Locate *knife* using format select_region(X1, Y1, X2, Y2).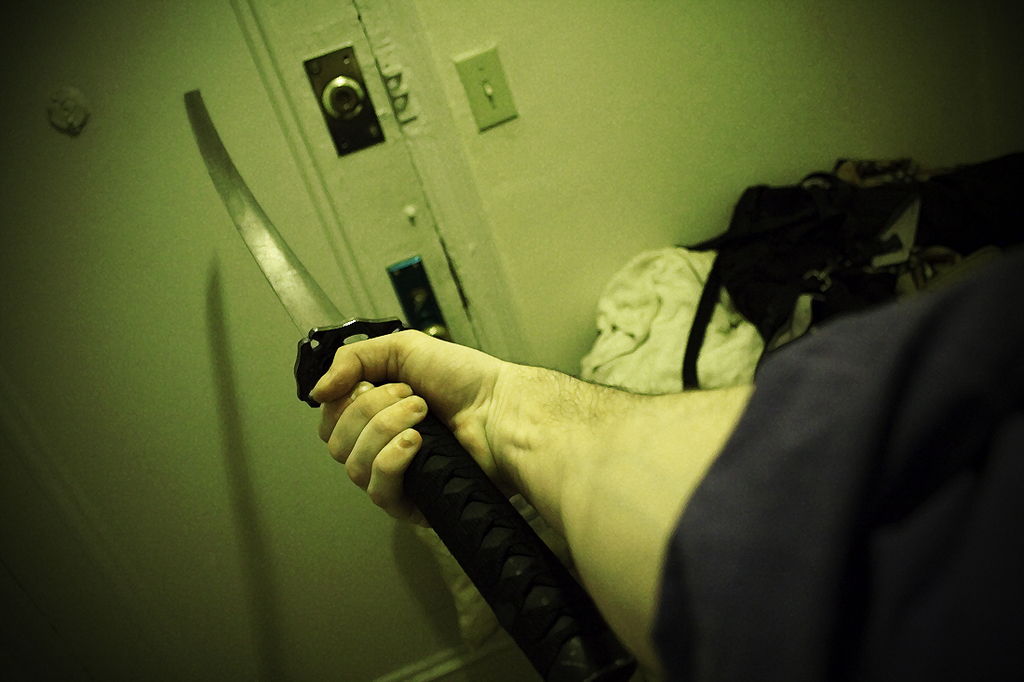
select_region(184, 87, 635, 681).
